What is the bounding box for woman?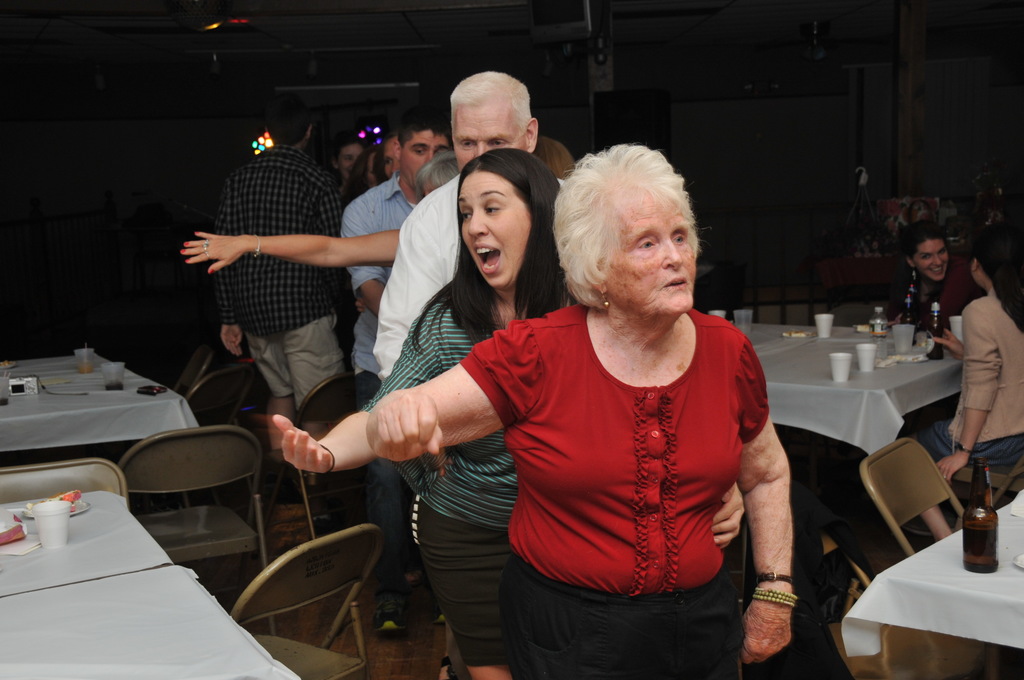
(881, 222, 981, 334).
